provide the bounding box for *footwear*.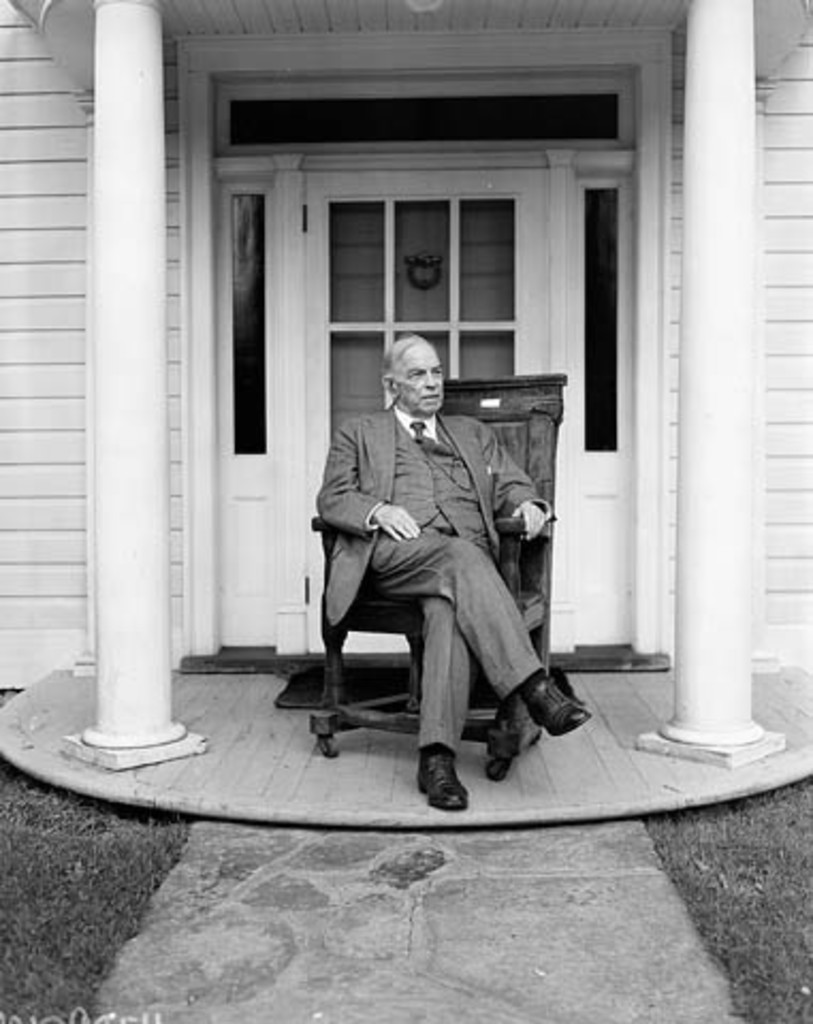
region(403, 734, 467, 811).
